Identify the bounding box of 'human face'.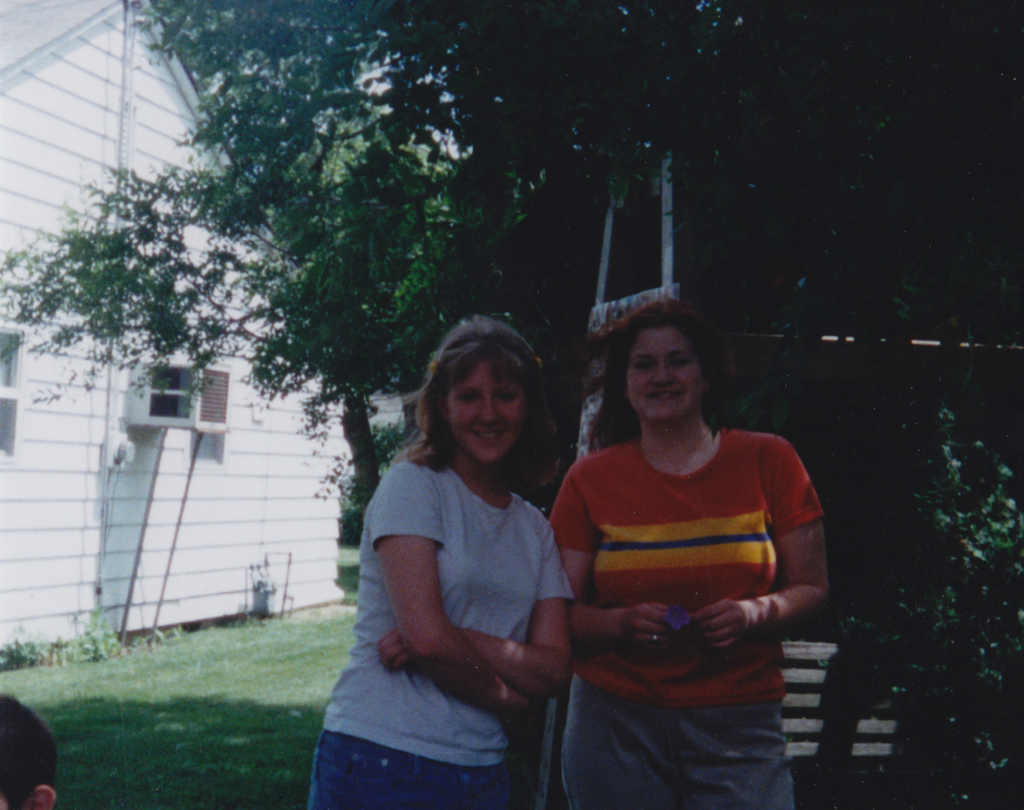
left=442, top=353, right=529, bottom=468.
